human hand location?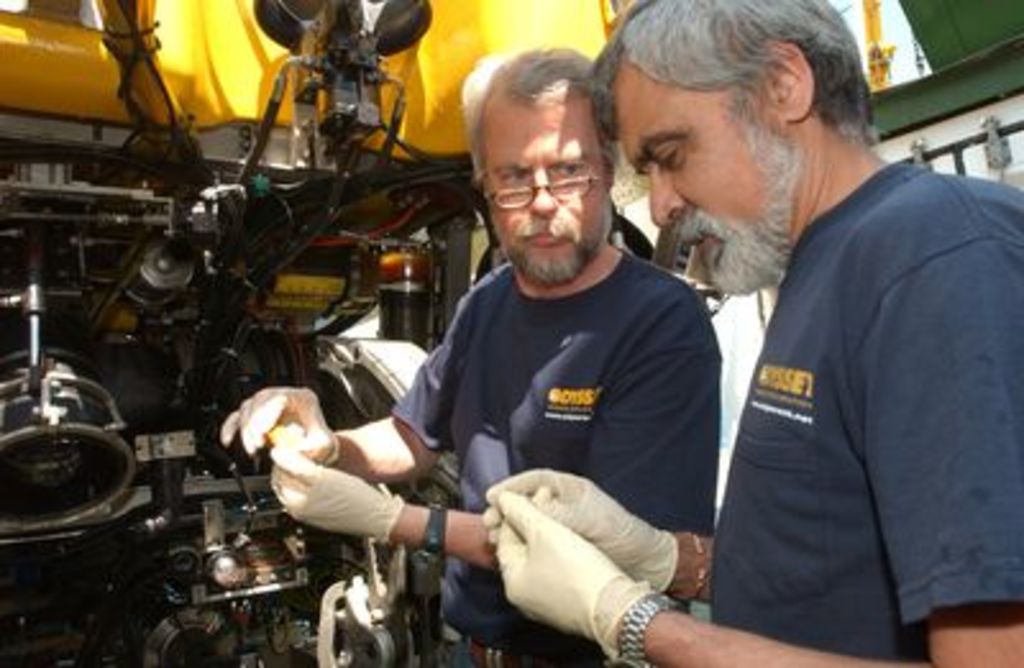
pyautogui.locateOnScreen(479, 466, 676, 589)
